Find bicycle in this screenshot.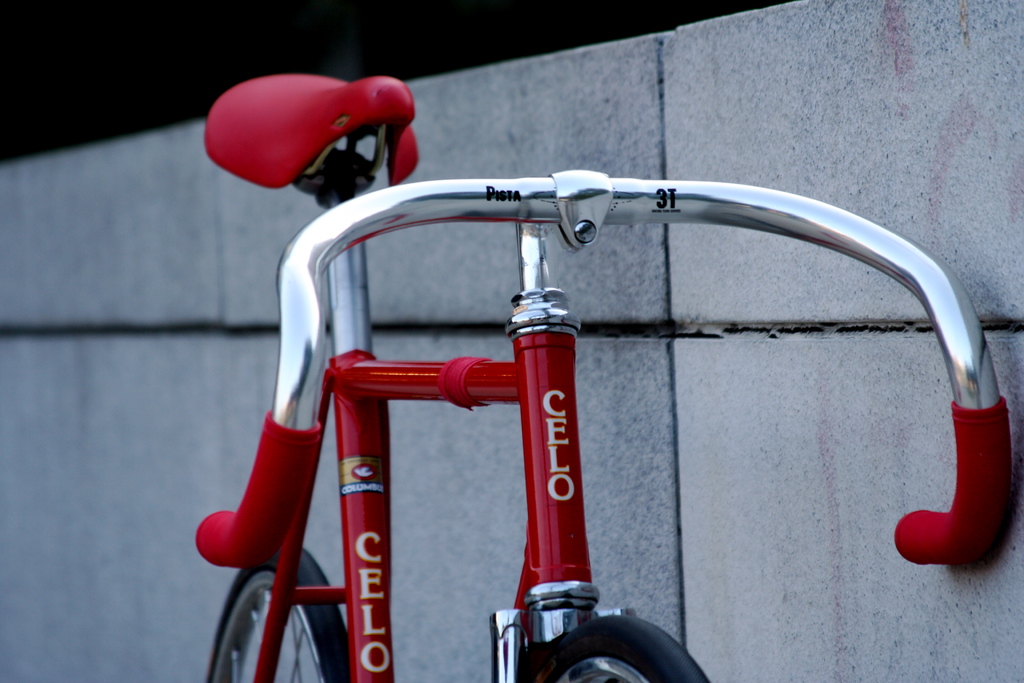
The bounding box for bicycle is [136,129,1023,682].
